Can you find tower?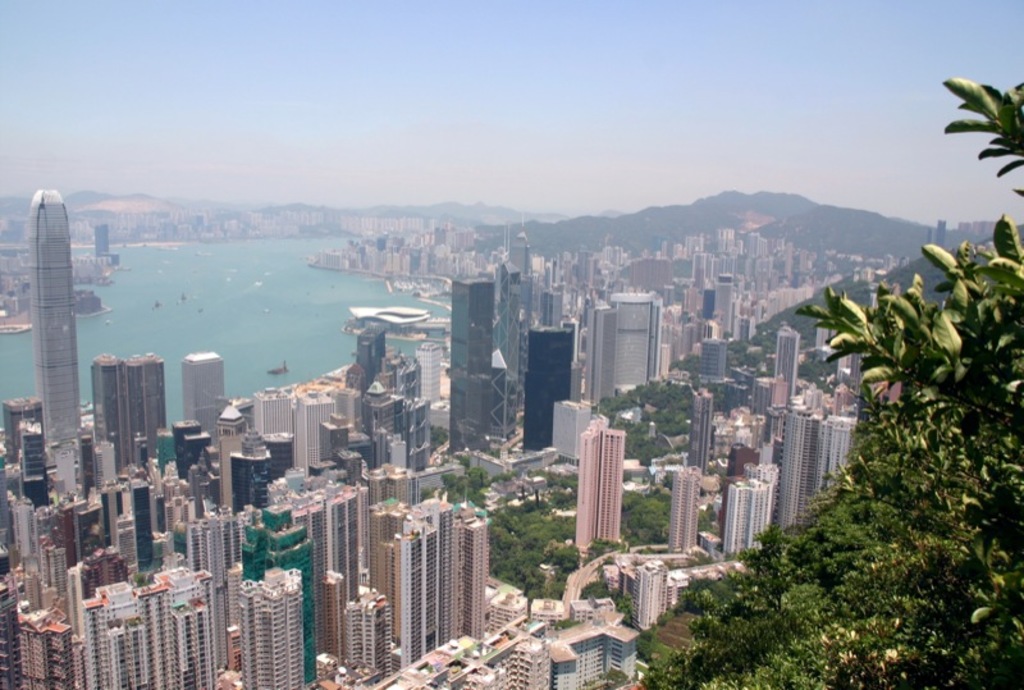
Yes, bounding box: bbox=(667, 467, 698, 553).
